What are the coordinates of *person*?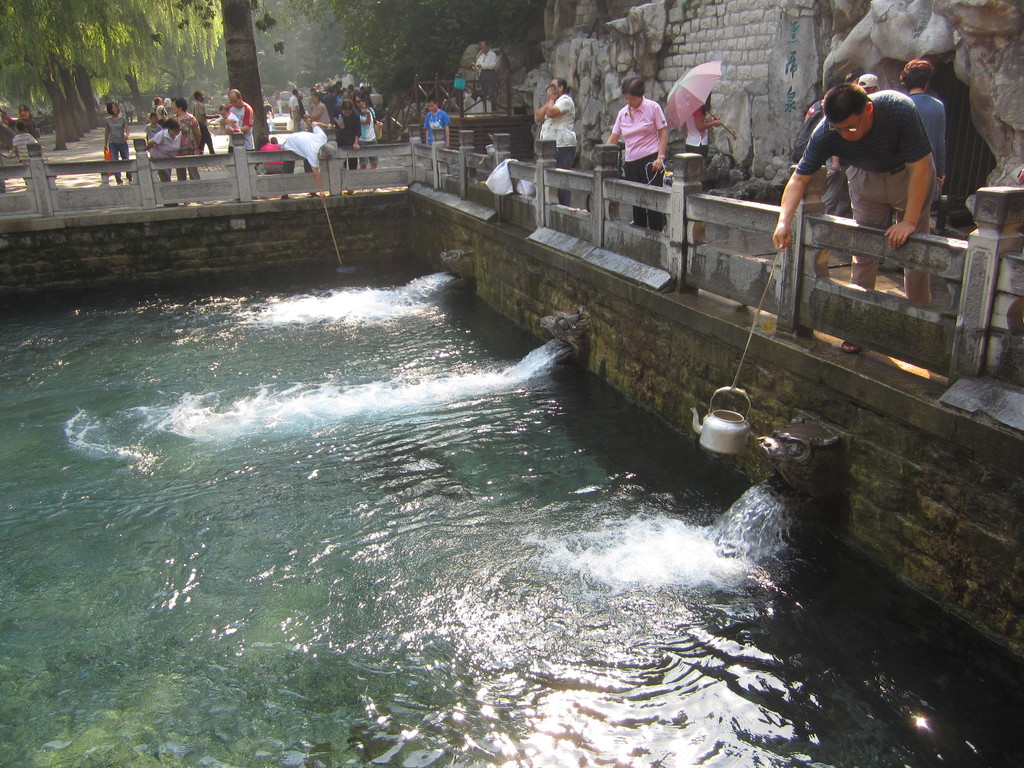
(left=99, top=99, right=132, bottom=190).
